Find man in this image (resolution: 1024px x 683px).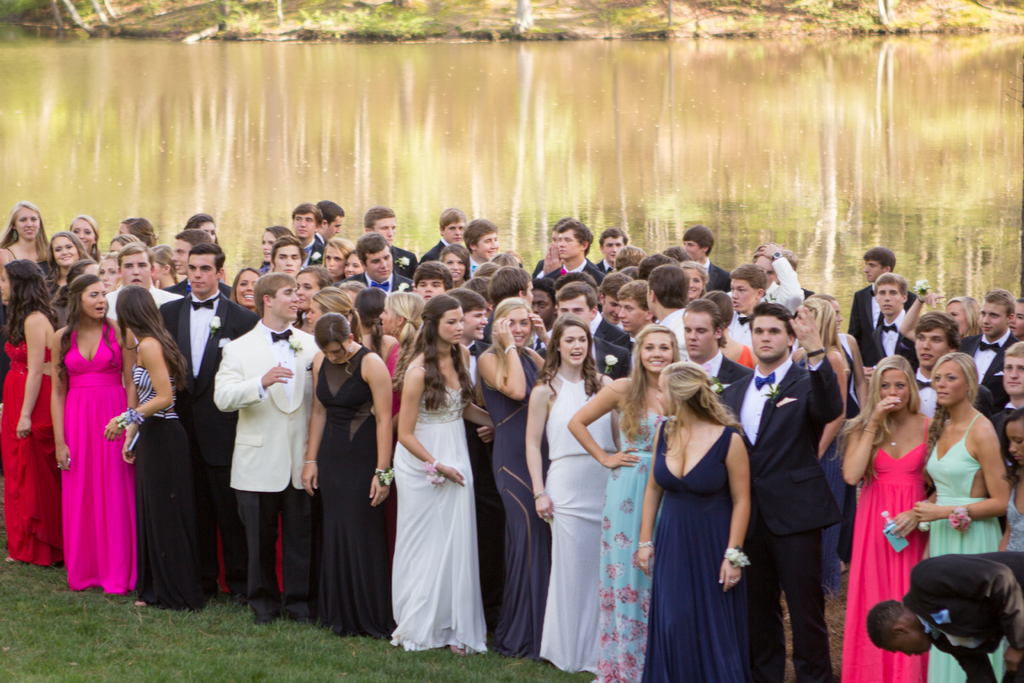
(left=540, top=219, right=605, bottom=293).
